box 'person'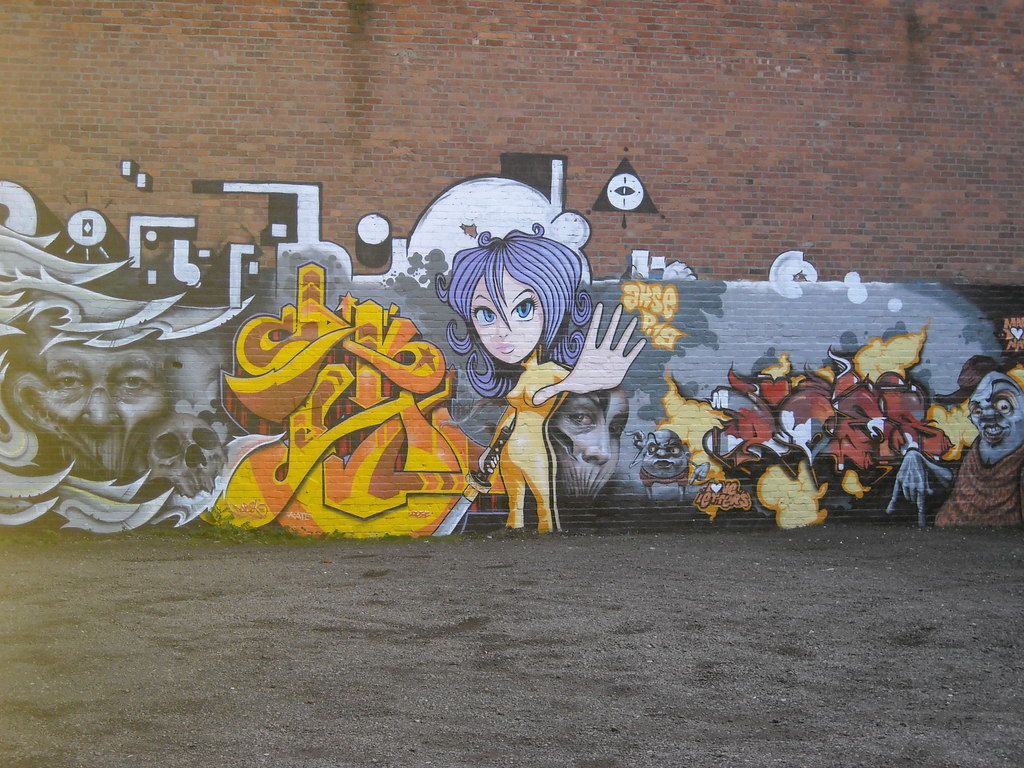
crop(620, 426, 713, 509)
